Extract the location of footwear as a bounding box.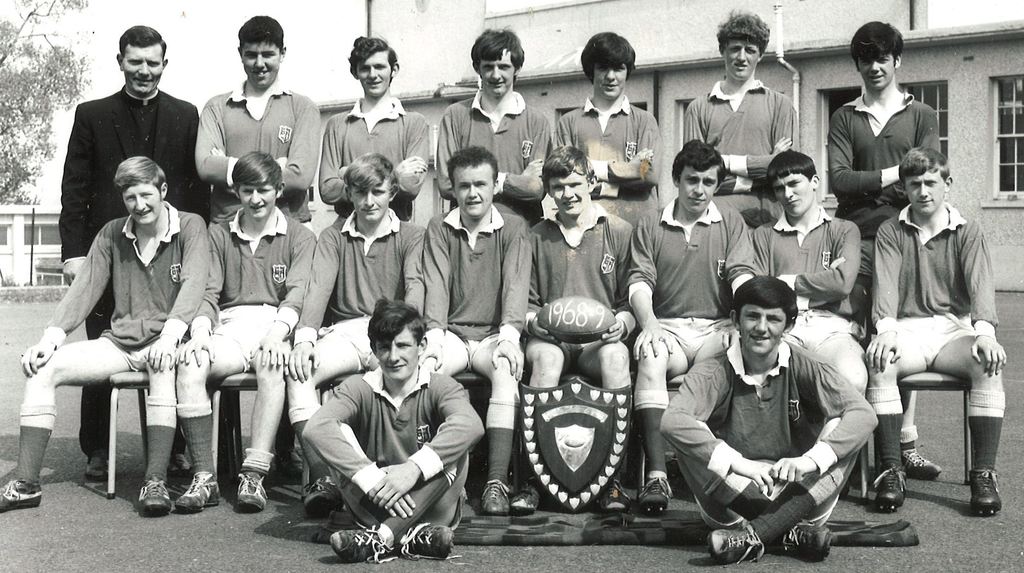
select_region(964, 467, 1005, 516).
